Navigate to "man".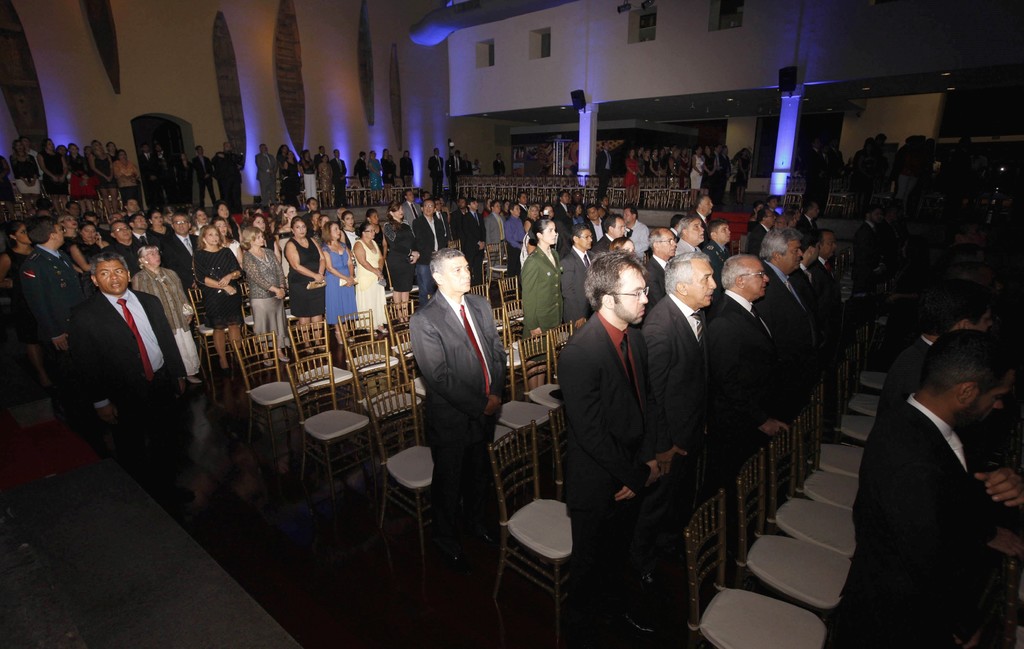
Navigation target: 560/222/593/335.
